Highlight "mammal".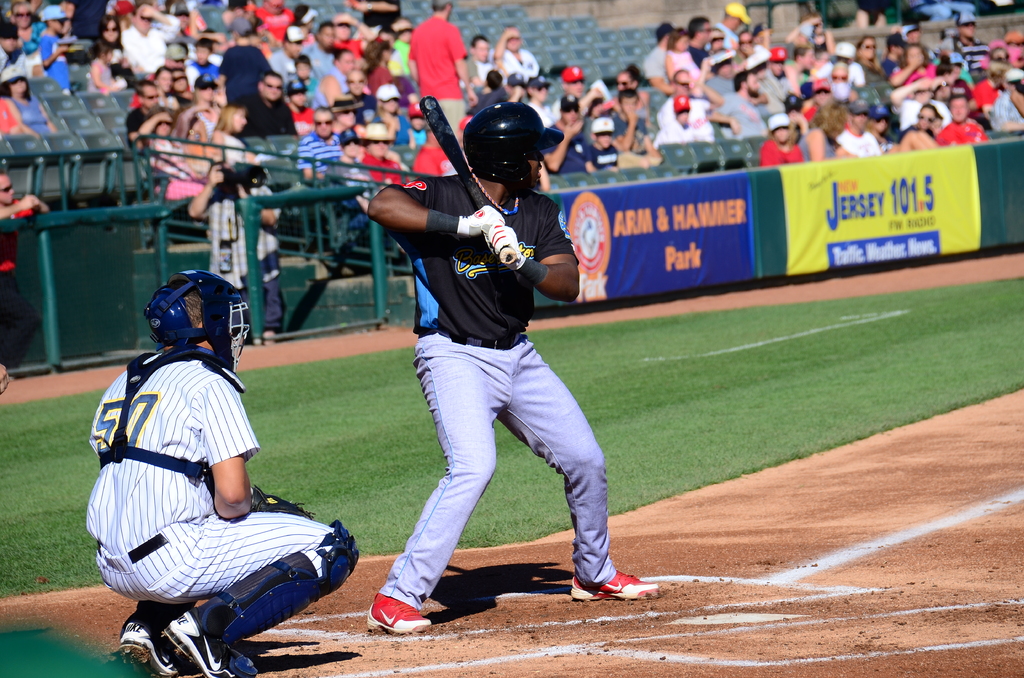
Highlighted region: detection(0, 365, 13, 394).
